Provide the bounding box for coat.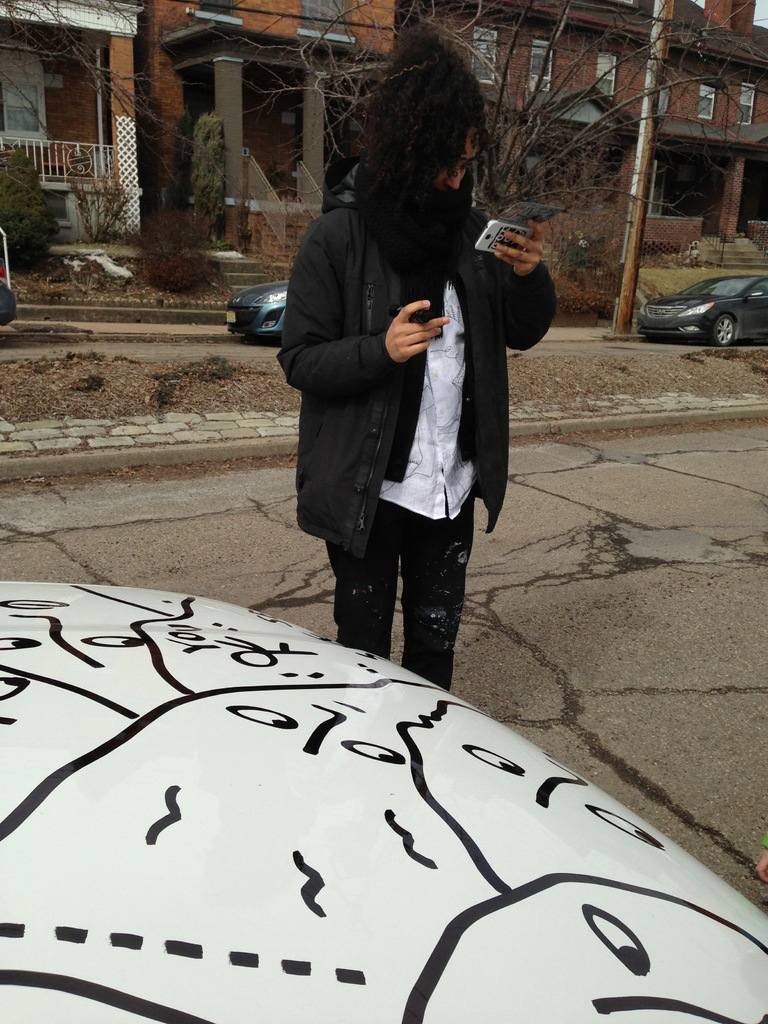
[x1=266, y1=150, x2=523, y2=532].
